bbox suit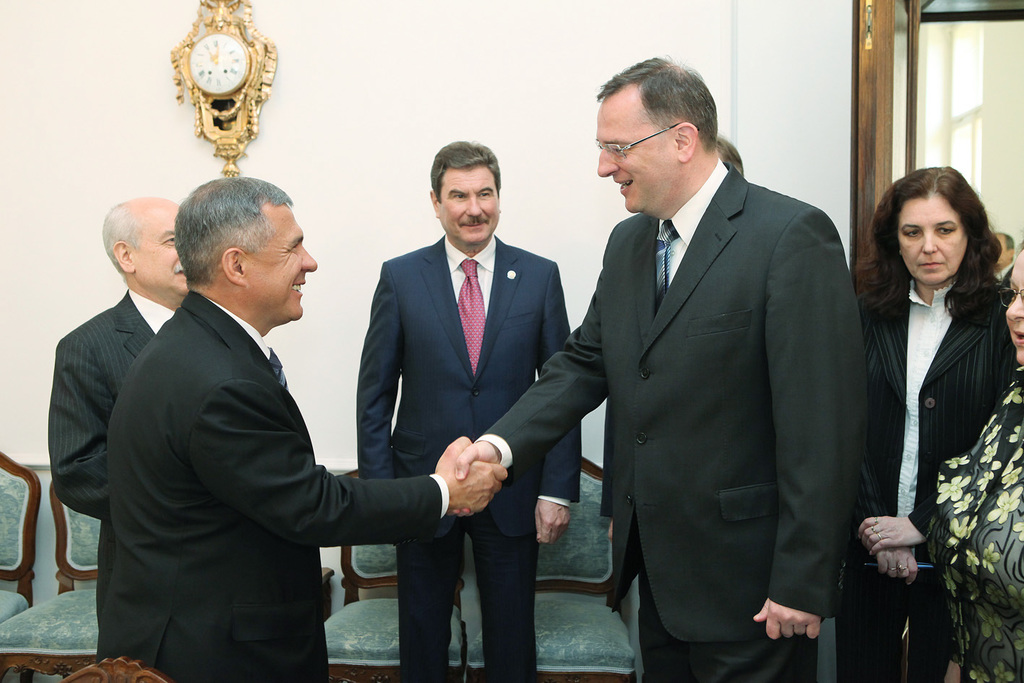
bbox=(96, 291, 449, 682)
